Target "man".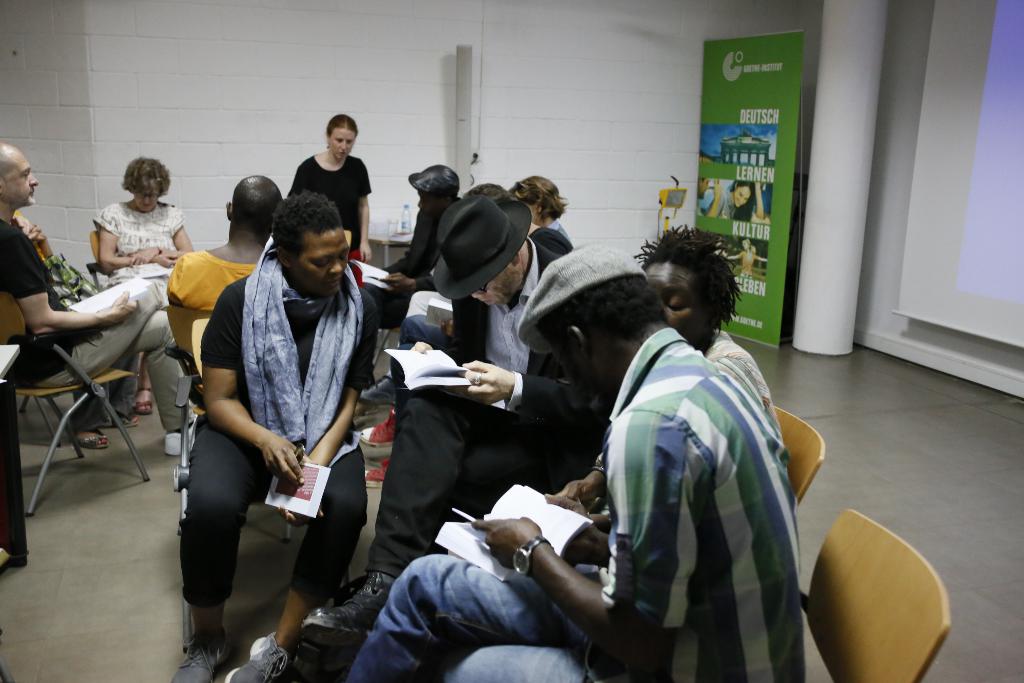
Target region: locate(341, 241, 808, 682).
